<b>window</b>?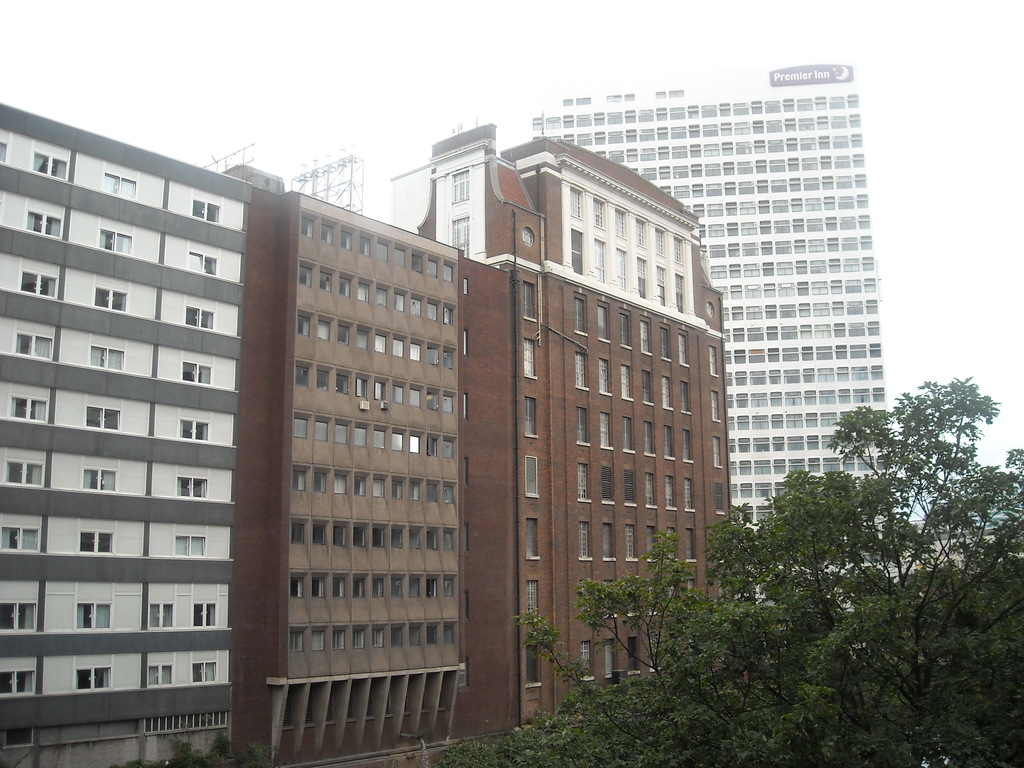
pyautogui.locateOnScreen(812, 261, 828, 273)
